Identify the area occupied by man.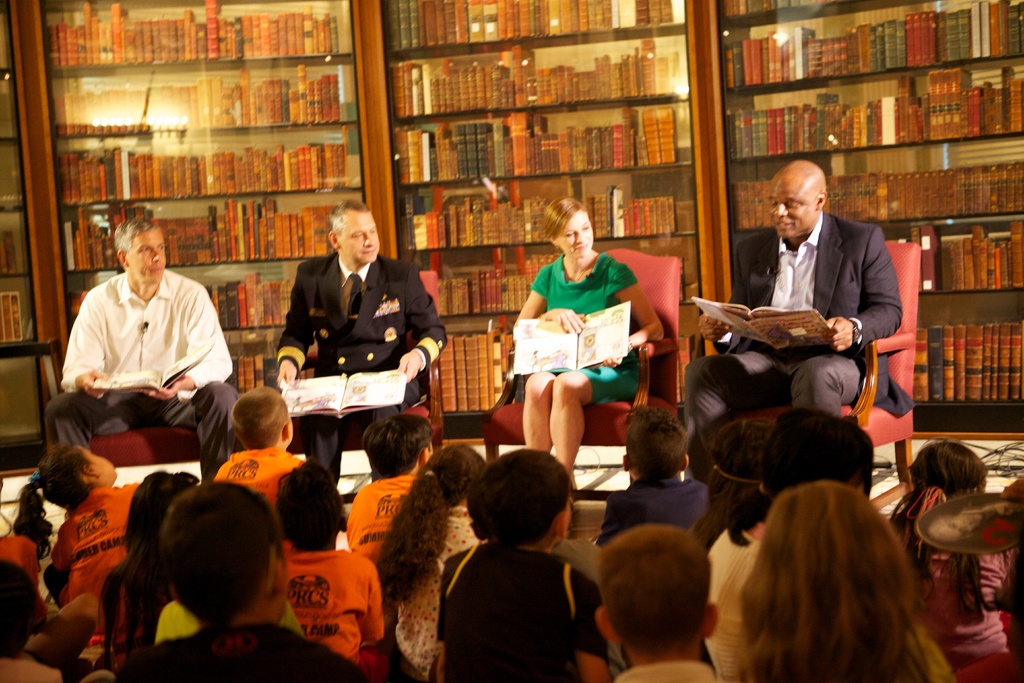
Area: region(88, 477, 375, 682).
